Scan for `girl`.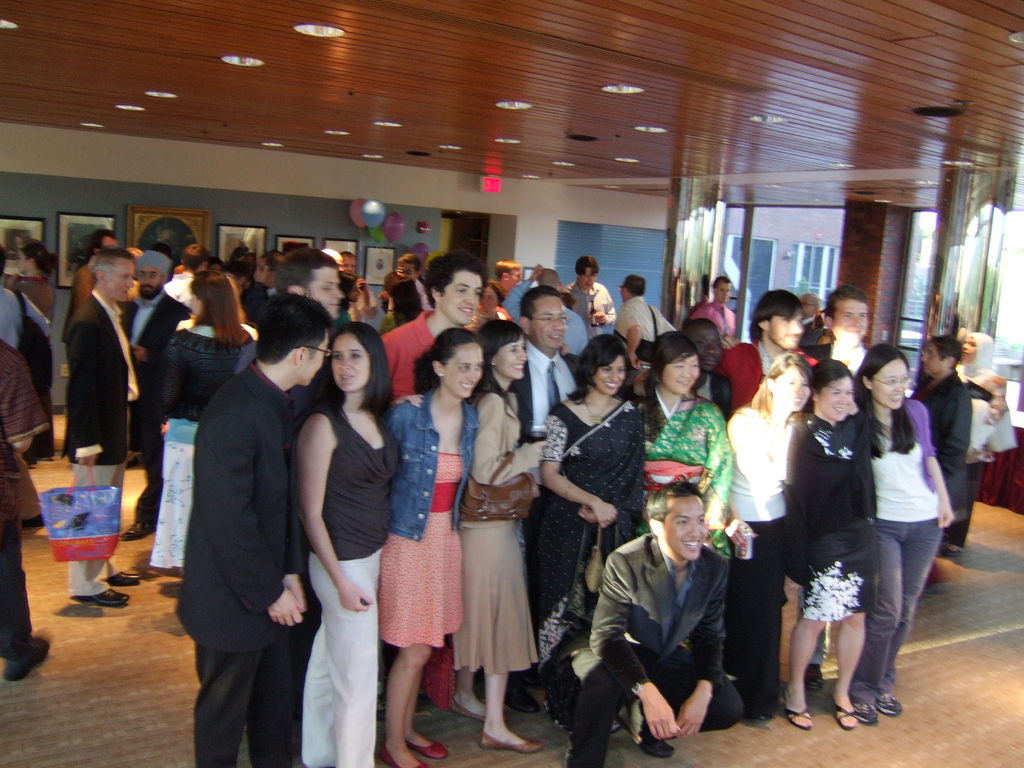
Scan result: box(295, 320, 422, 767).
